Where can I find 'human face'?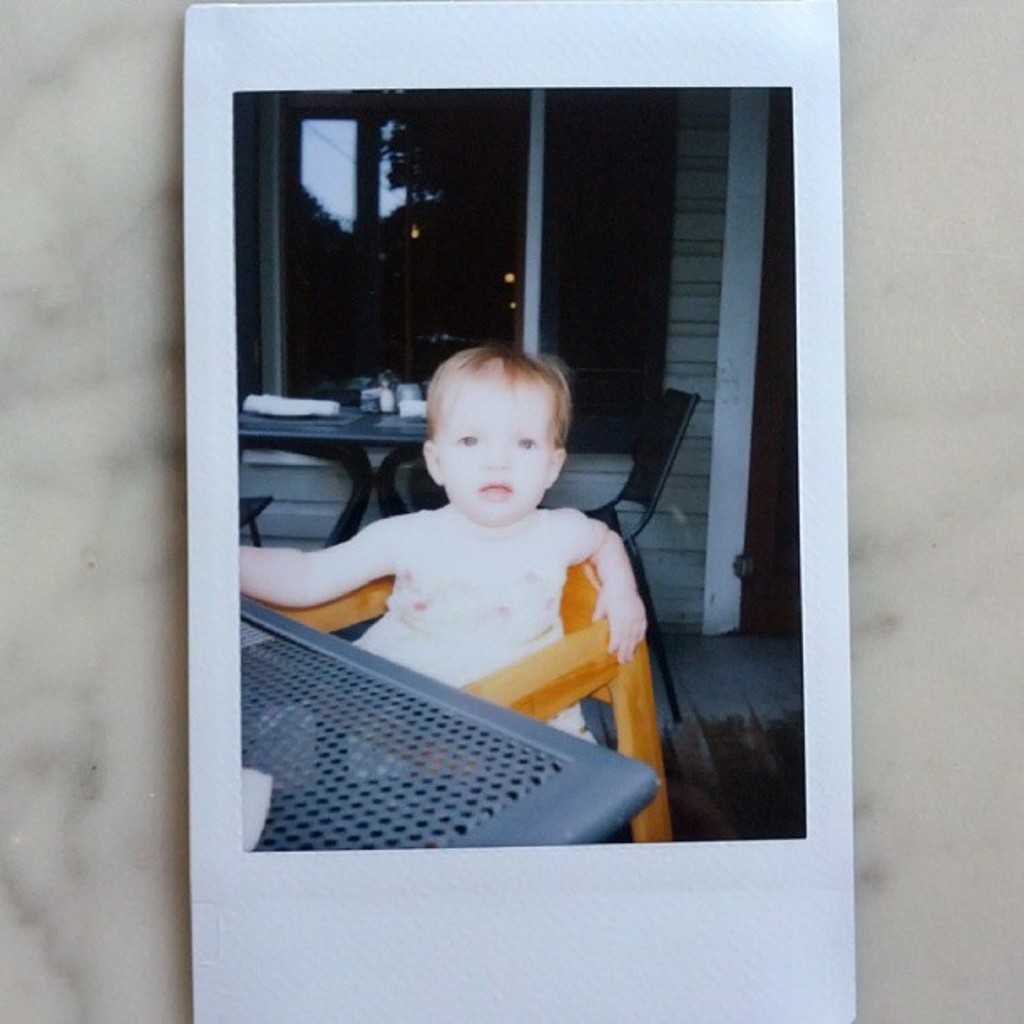
You can find it at 435/380/564/524.
